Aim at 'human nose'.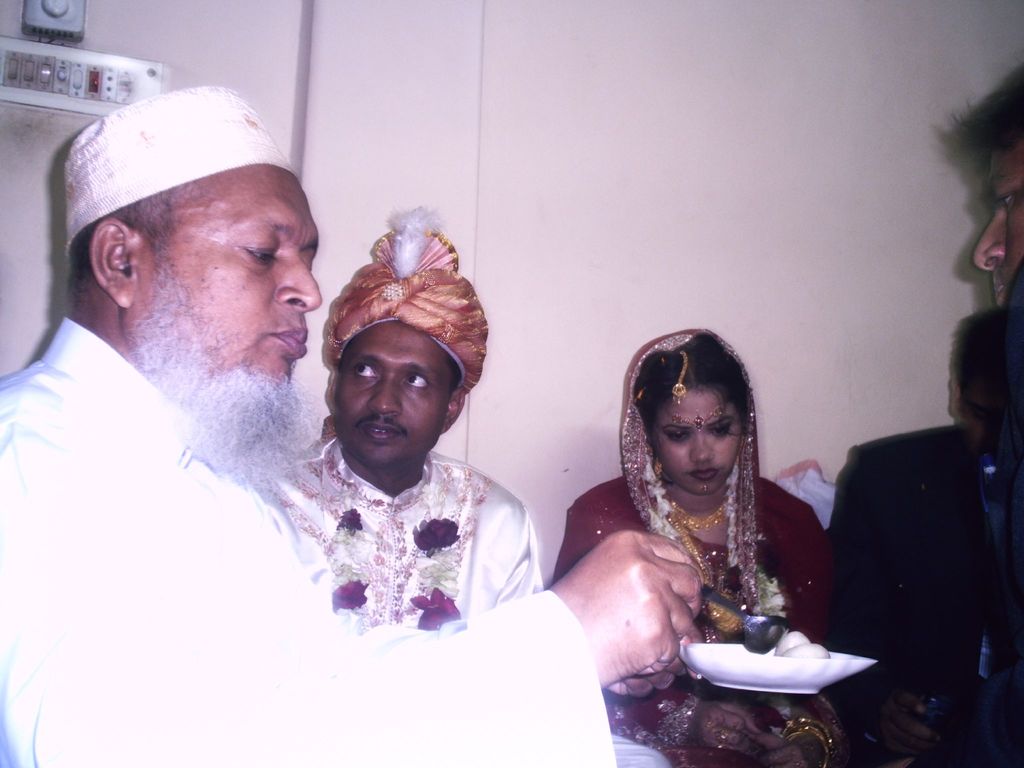
Aimed at x1=278, y1=248, x2=322, y2=312.
